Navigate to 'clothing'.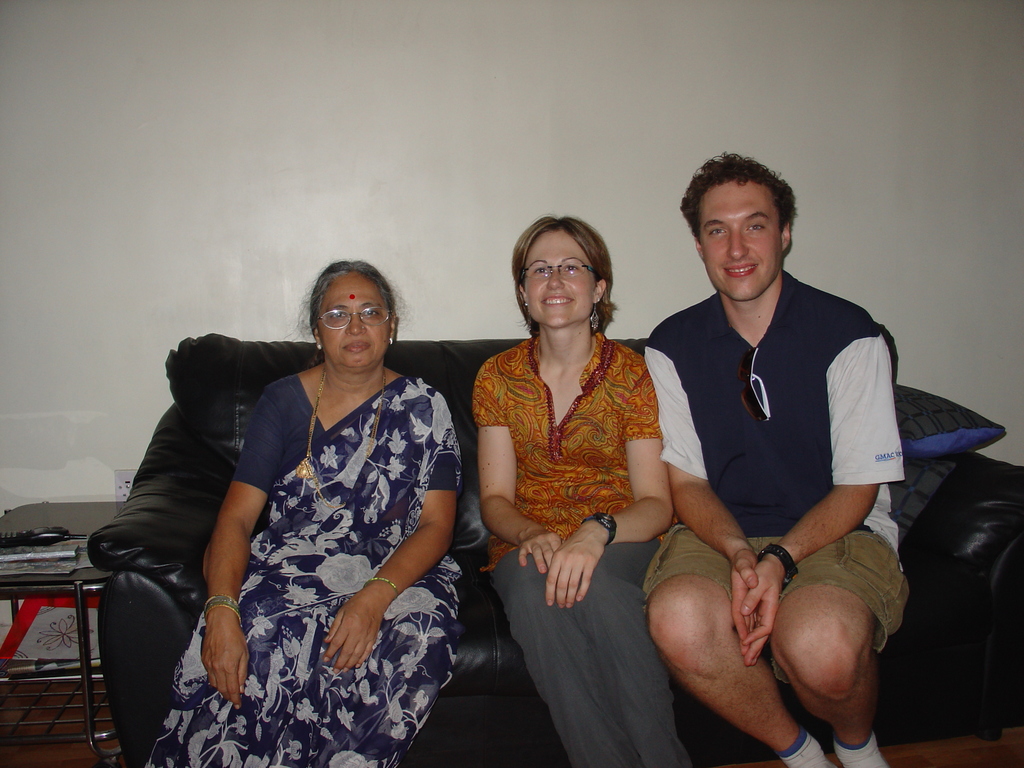
Navigation target: <region>146, 328, 451, 733</region>.
